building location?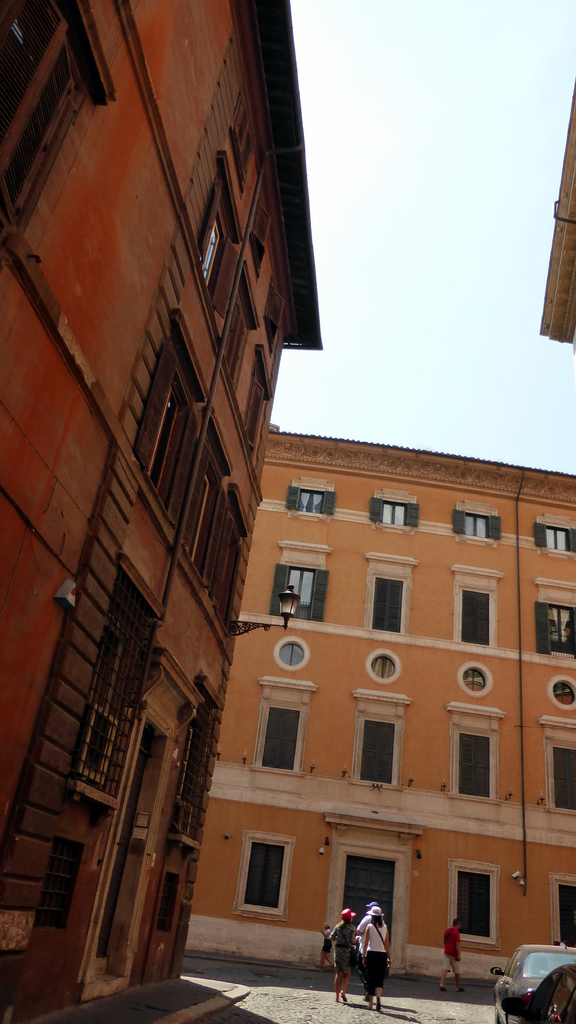
crop(177, 423, 575, 989)
